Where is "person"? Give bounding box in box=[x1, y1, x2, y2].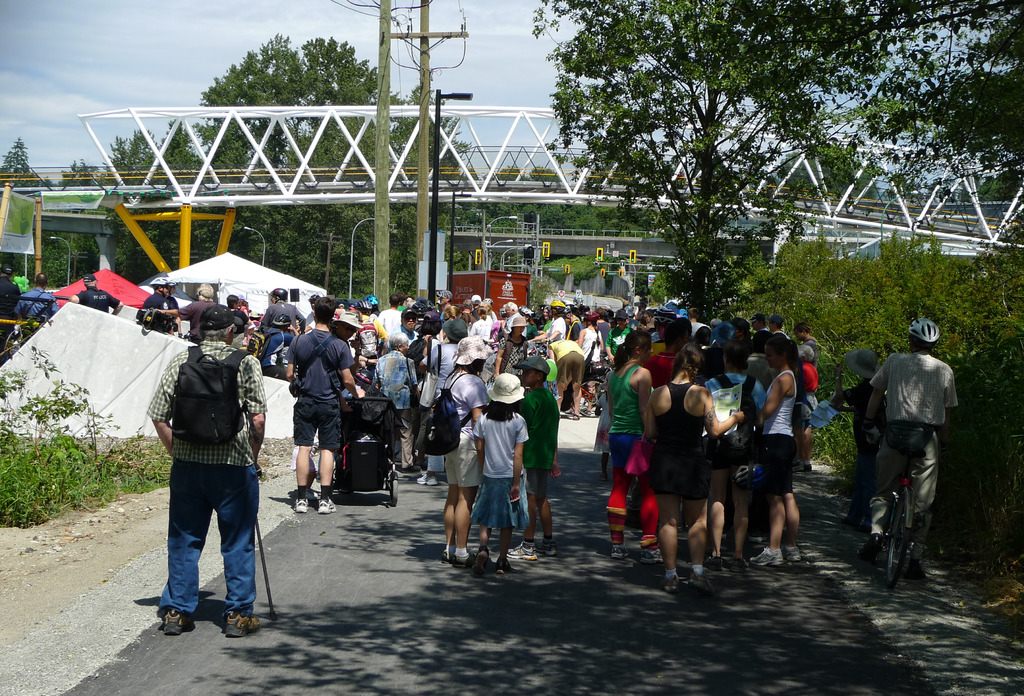
box=[424, 305, 471, 355].
